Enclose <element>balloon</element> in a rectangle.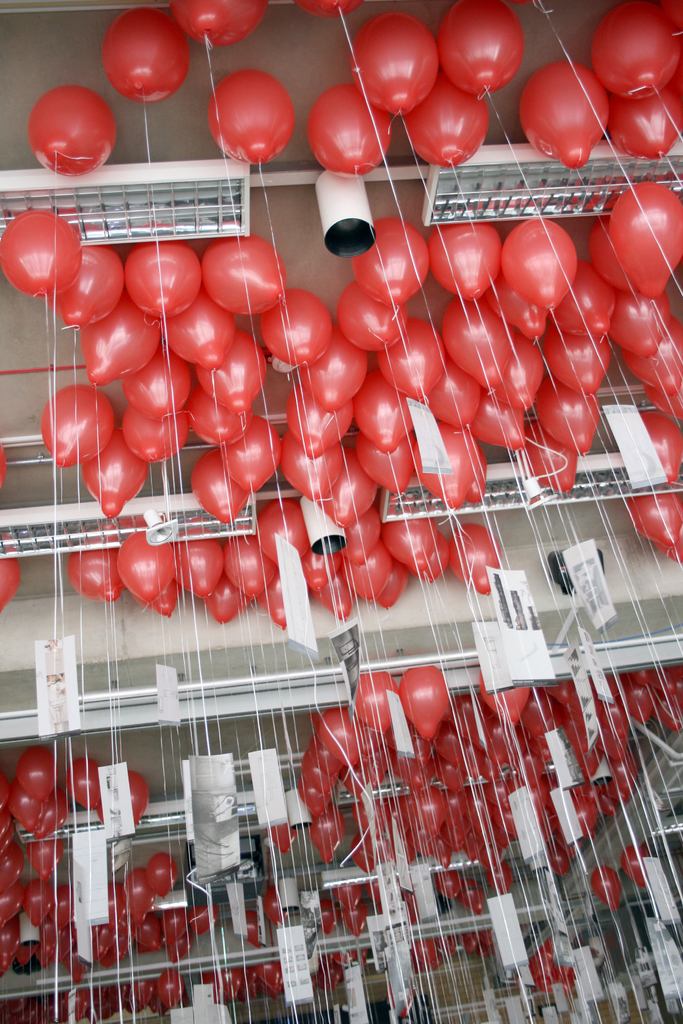
160 282 235 368.
